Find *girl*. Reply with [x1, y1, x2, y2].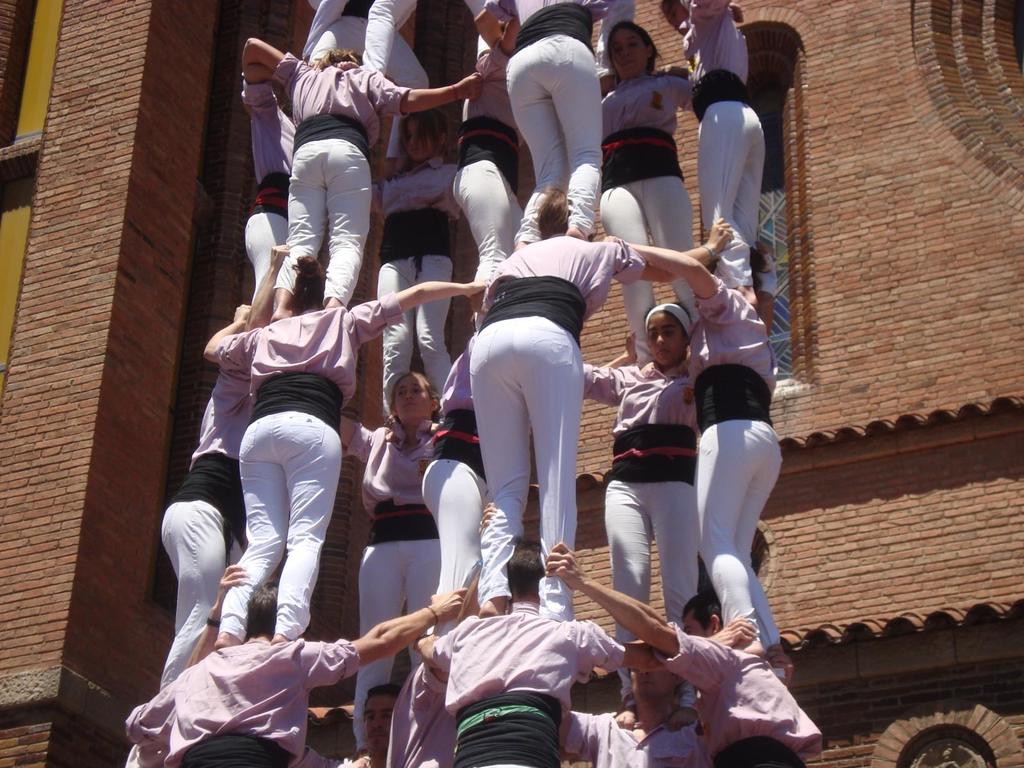
[104, 577, 474, 767].
